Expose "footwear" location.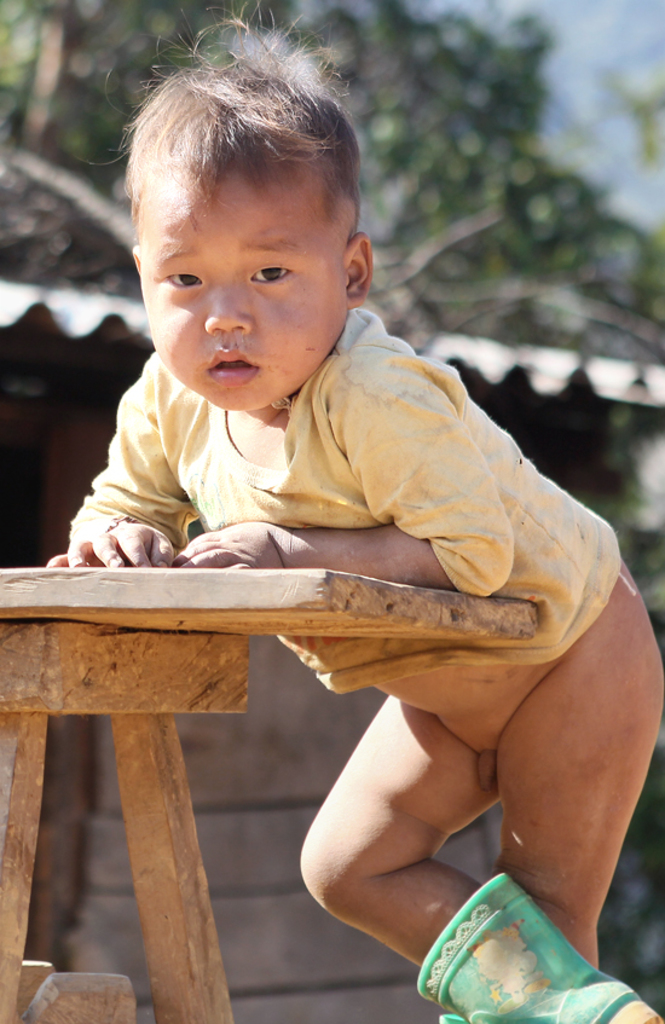
Exposed at <region>417, 872, 659, 1023</region>.
